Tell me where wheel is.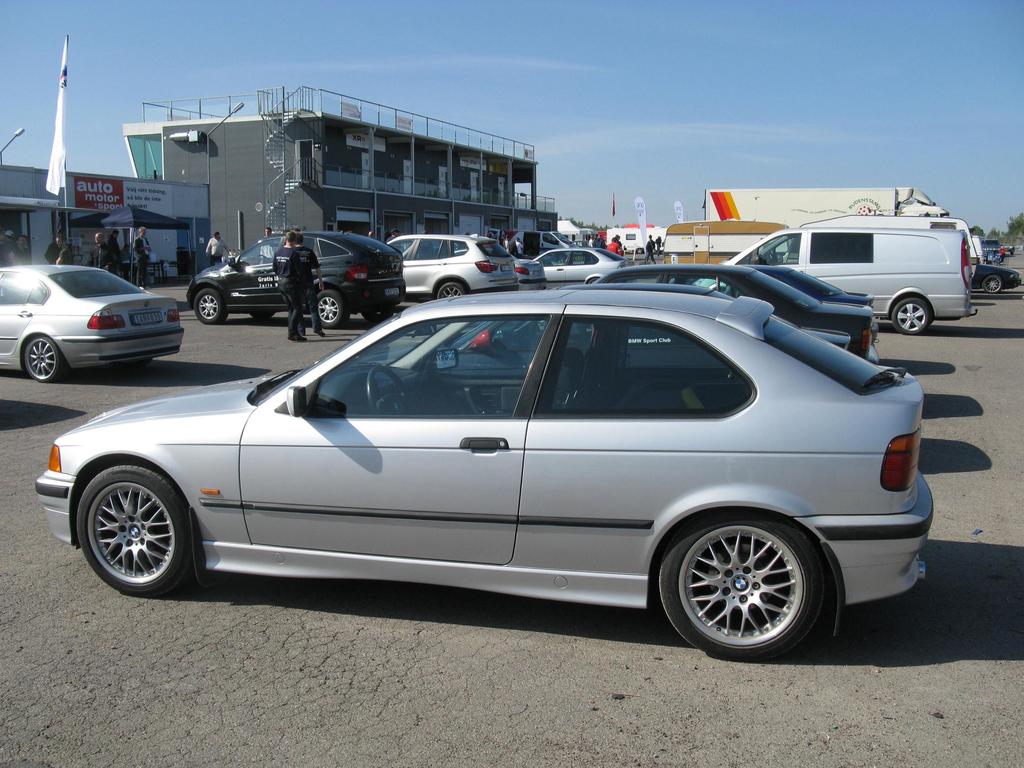
wheel is at <box>195,285,228,323</box>.
